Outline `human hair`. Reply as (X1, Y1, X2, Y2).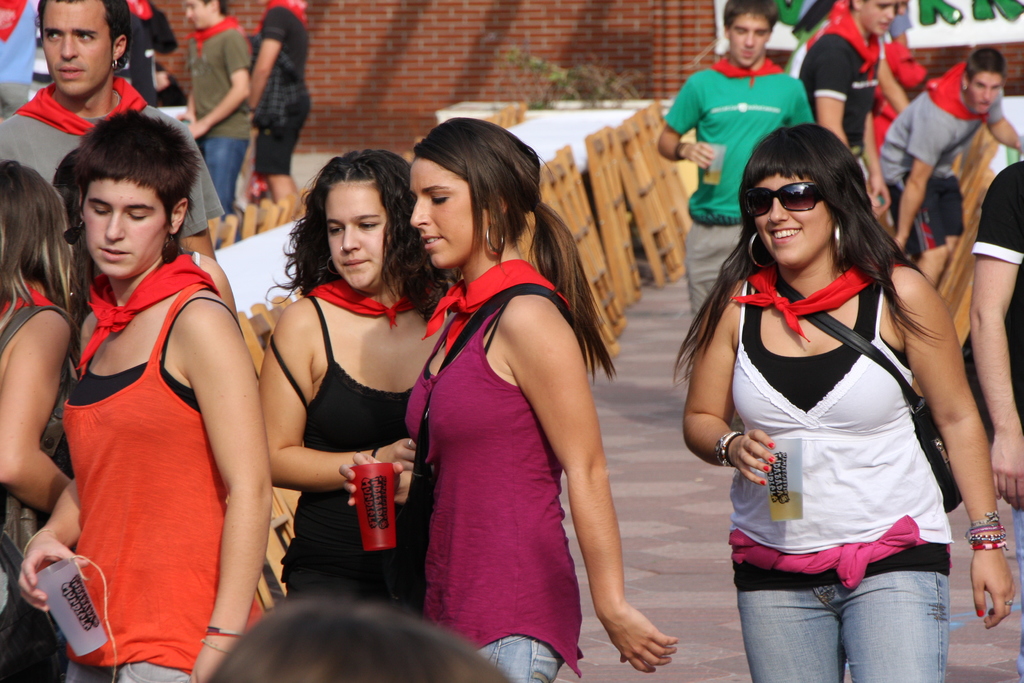
(674, 122, 952, 396).
